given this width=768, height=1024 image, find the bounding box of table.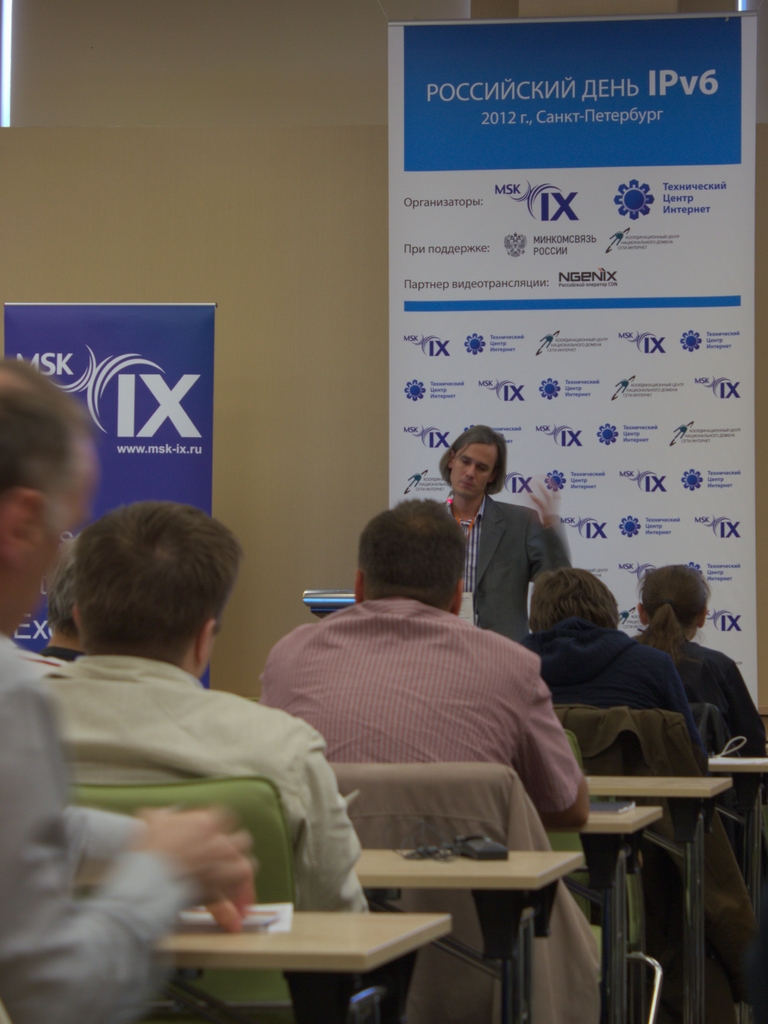
l=365, t=837, r=584, b=1023.
